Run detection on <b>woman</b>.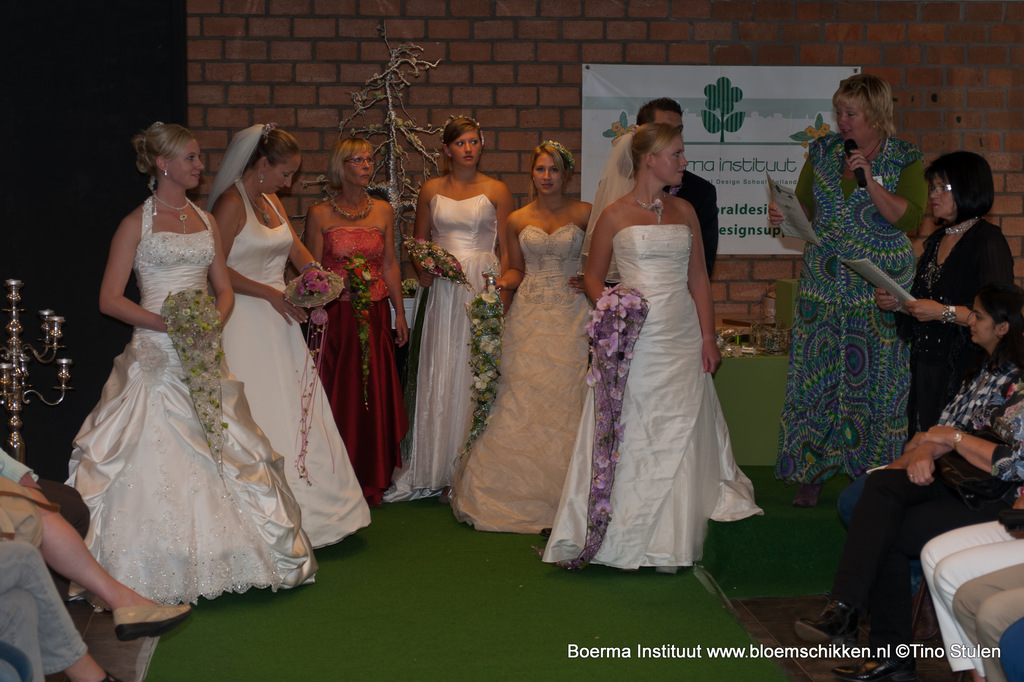
Result: [965,286,1023,382].
